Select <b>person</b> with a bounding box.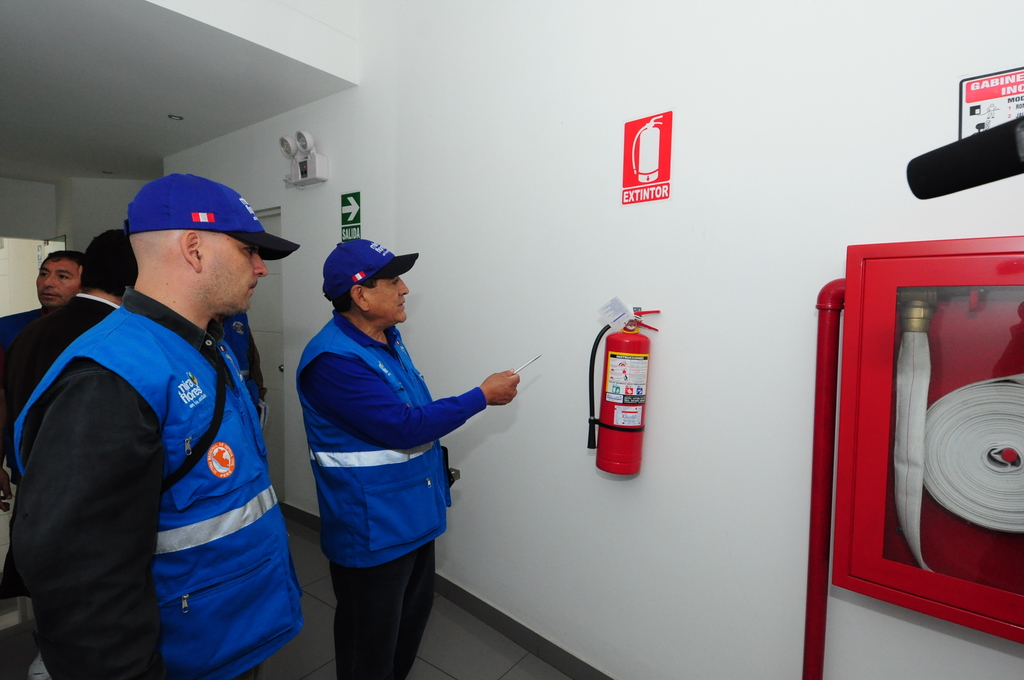
BBox(0, 242, 91, 350).
